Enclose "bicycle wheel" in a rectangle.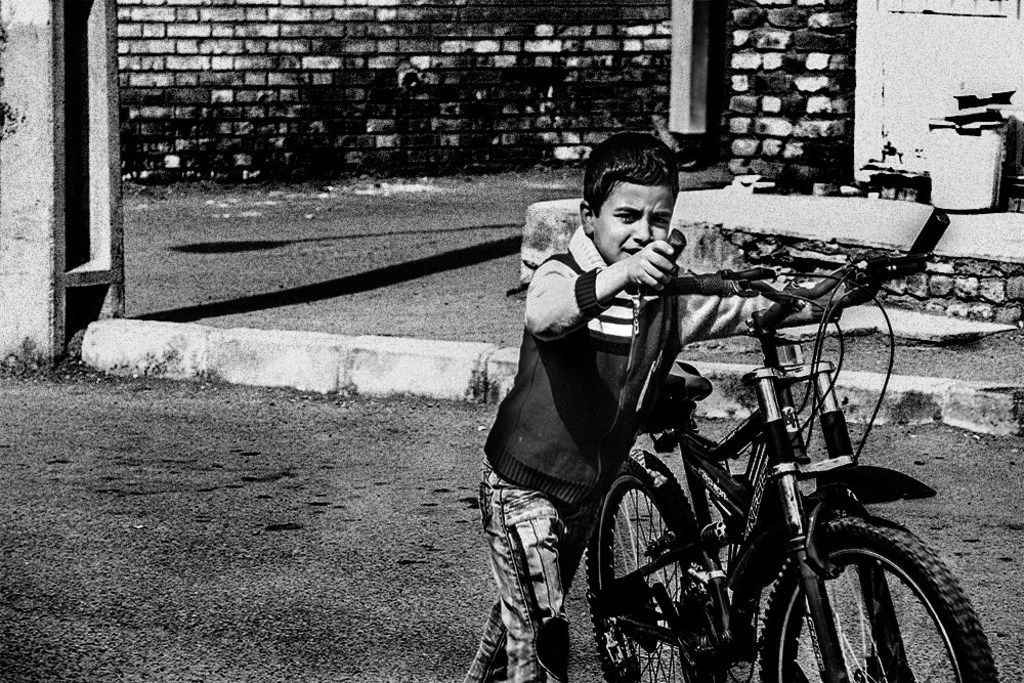
766/505/999/682.
